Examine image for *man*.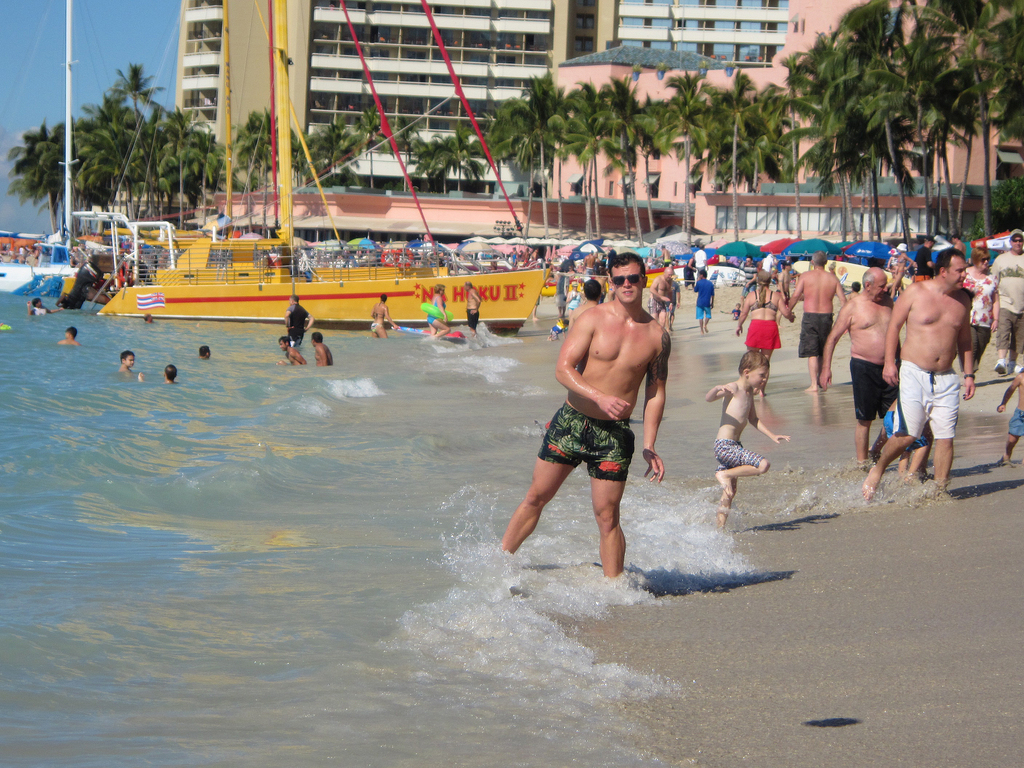
Examination result: bbox(283, 294, 314, 345).
